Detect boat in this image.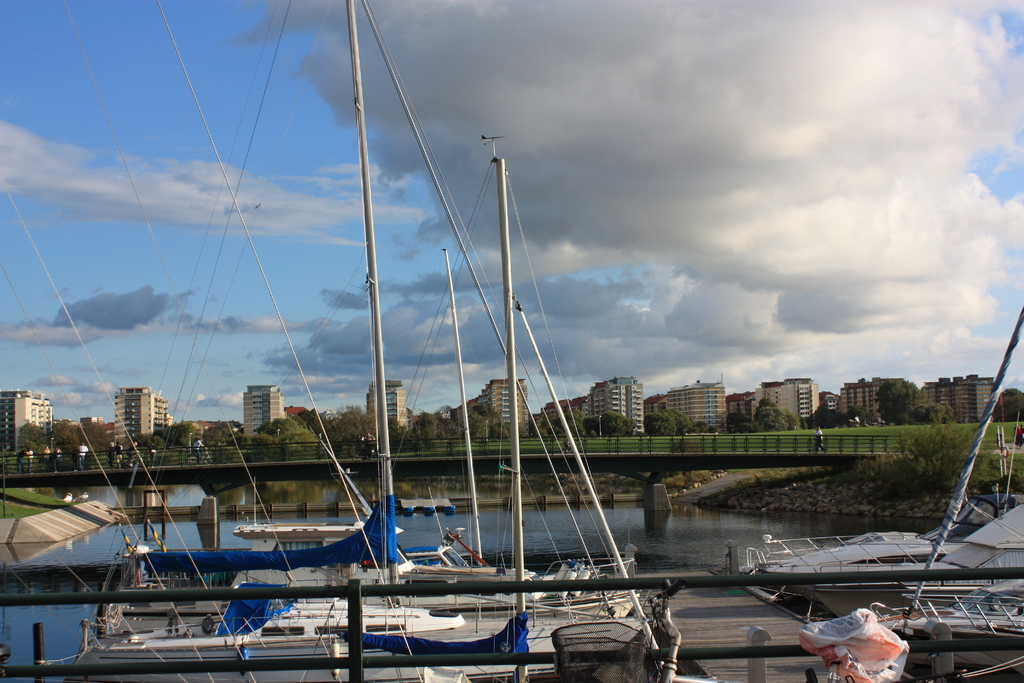
Detection: 125, 425, 472, 576.
